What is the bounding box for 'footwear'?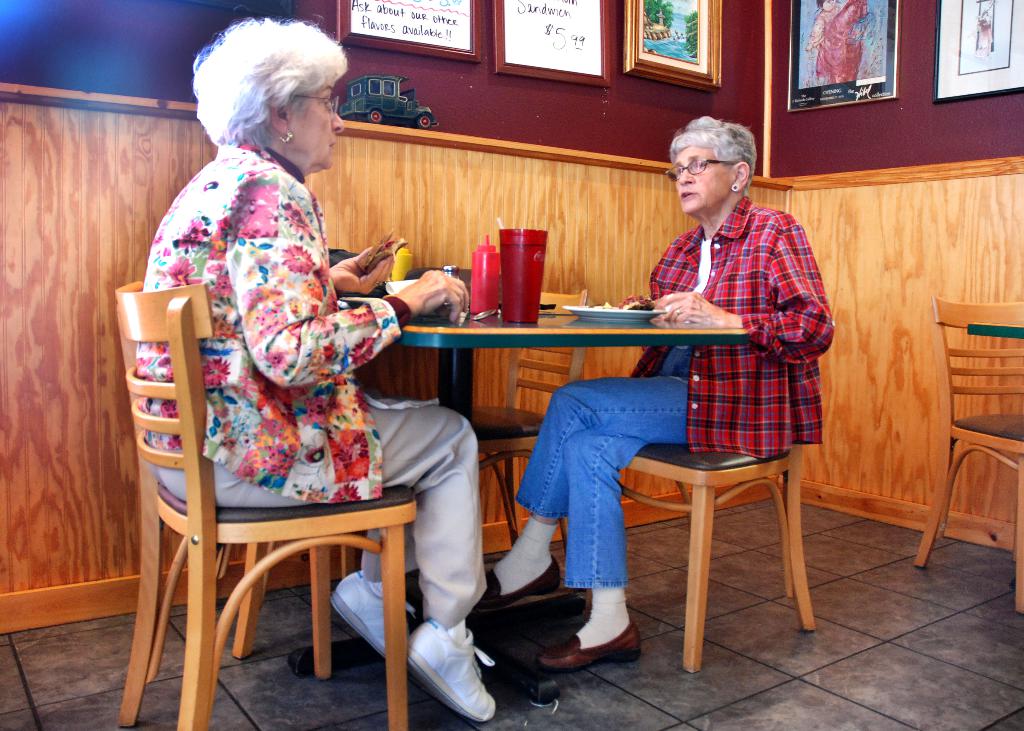
x1=529, y1=602, x2=641, y2=671.
